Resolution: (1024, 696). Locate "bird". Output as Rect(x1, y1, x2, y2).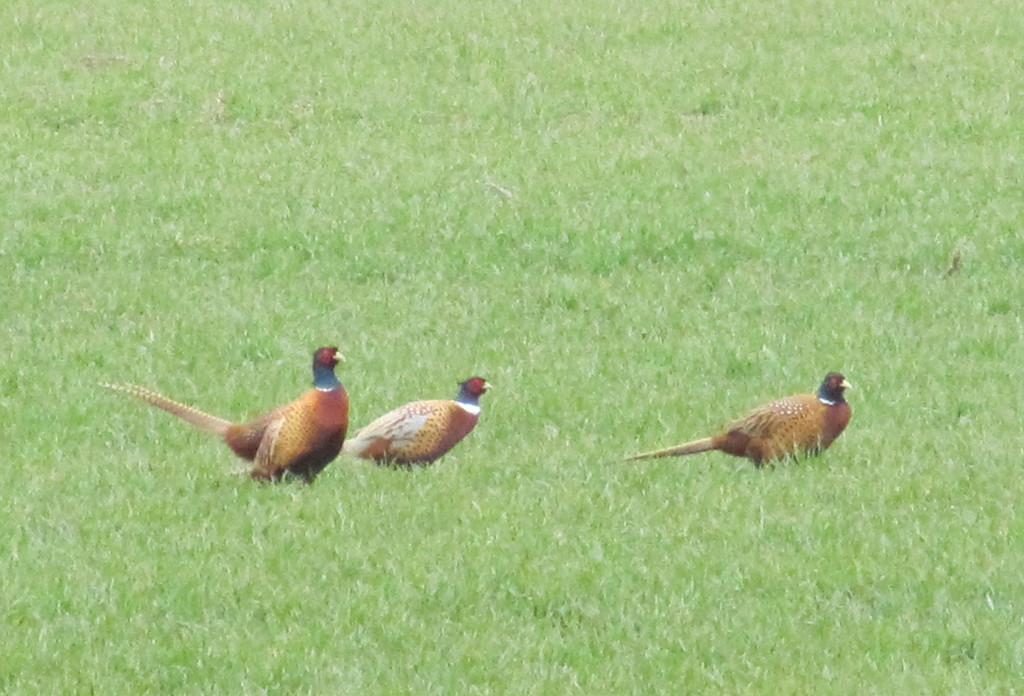
Rect(618, 368, 855, 470).
